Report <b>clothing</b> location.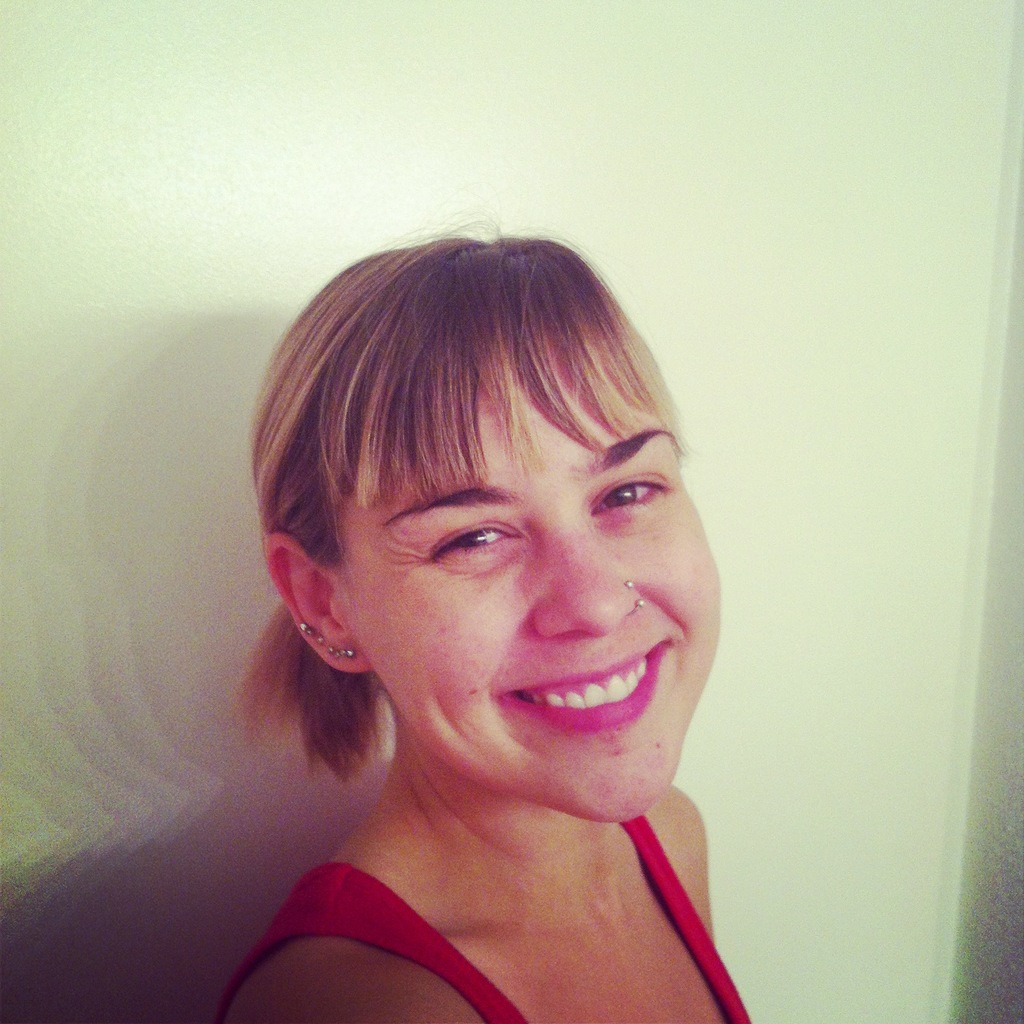
Report: 198/814/748/1023.
